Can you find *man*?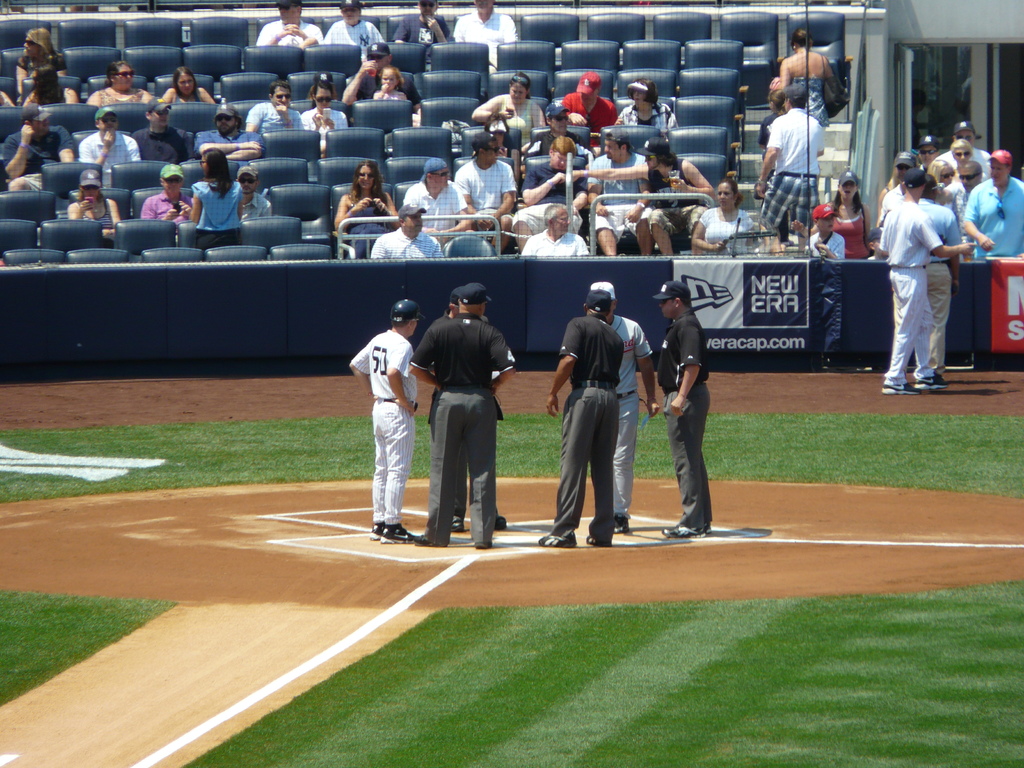
Yes, bounding box: <bbox>326, 0, 382, 60</bbox>.
